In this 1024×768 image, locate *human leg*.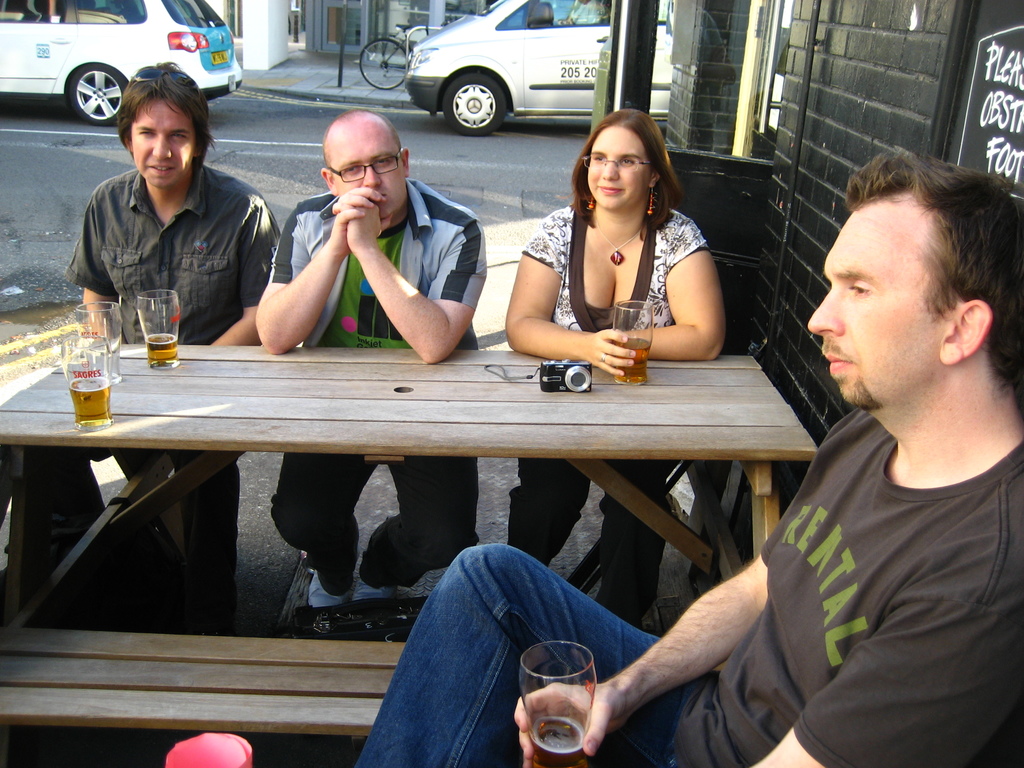
Bounding box: bbox=[497, 461, 593, 561].
